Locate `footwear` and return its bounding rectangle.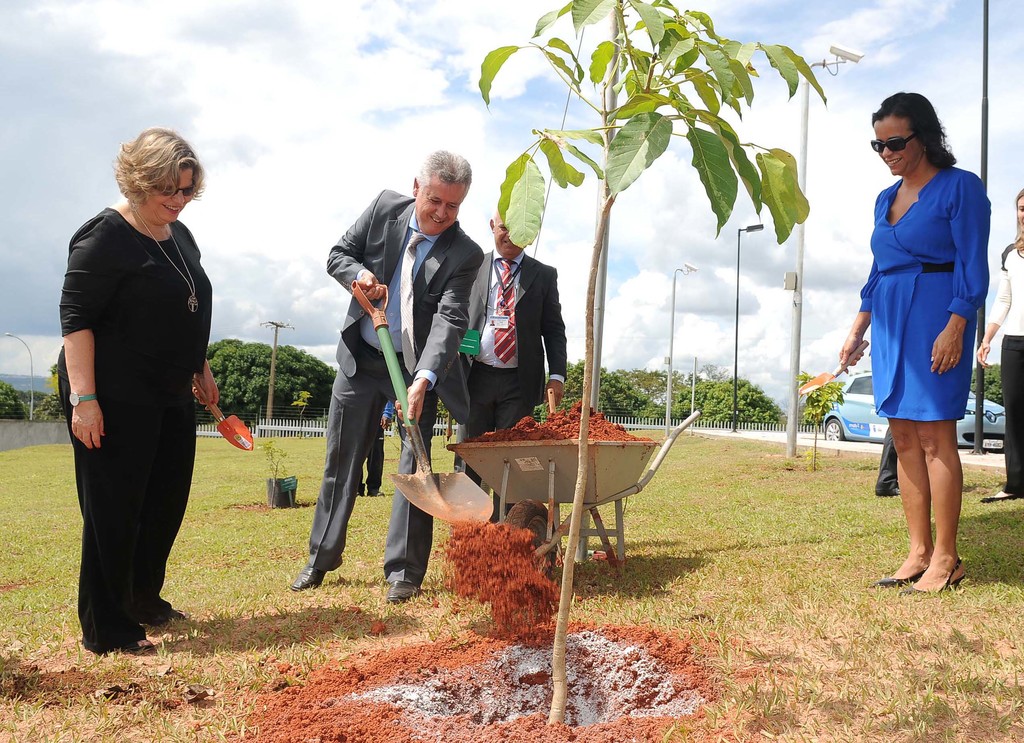
385,582,422,603.
